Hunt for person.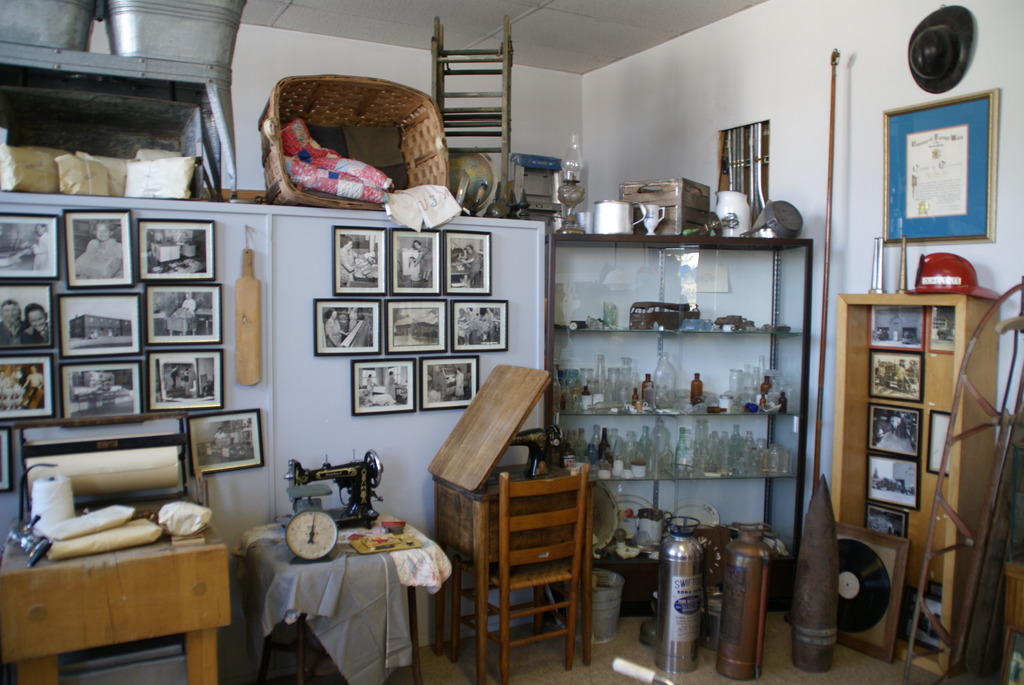
Hunted down at box=[452, 248, 465, 281].
